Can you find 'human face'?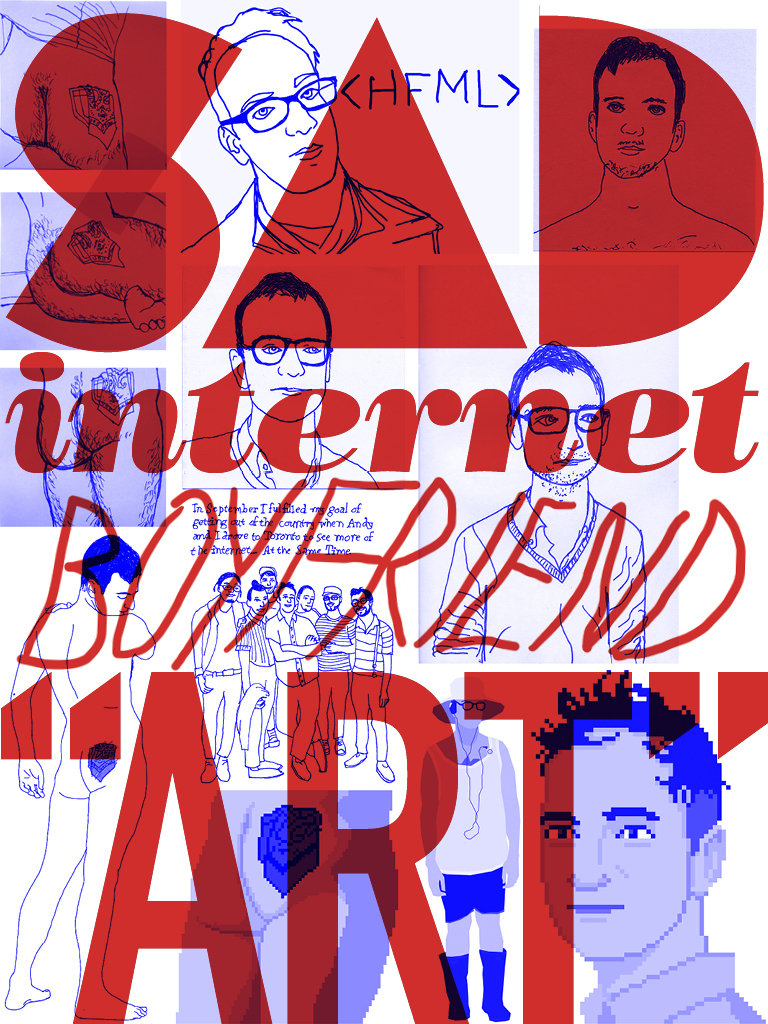
Yes, bounding box: detection(211, 30, 337, 193).
